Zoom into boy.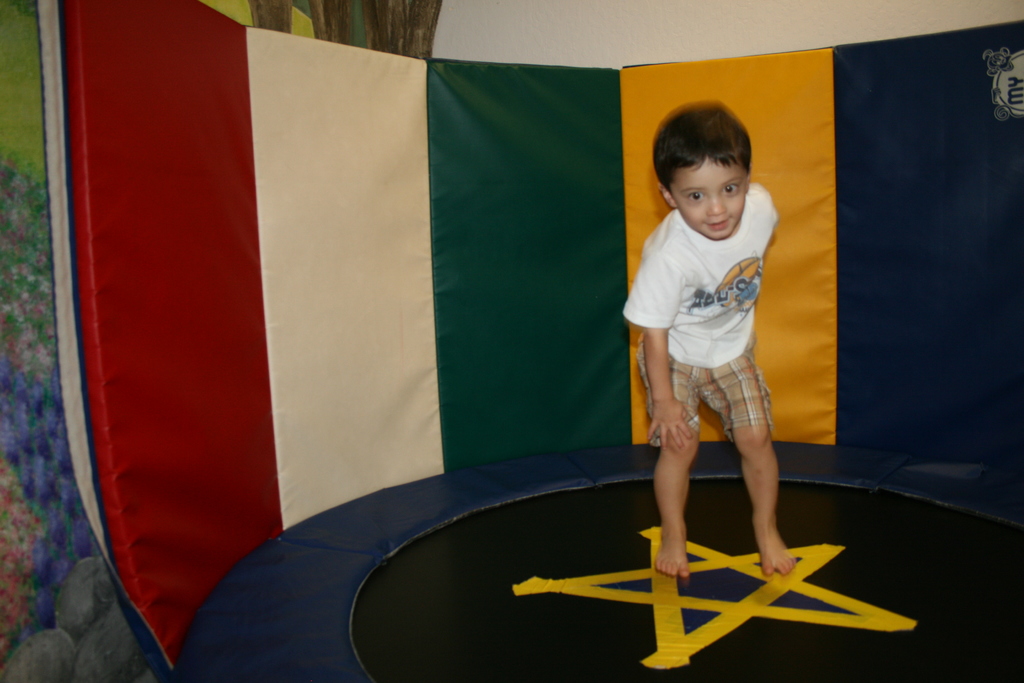
Zoom target: box(621, 103, 795, 576).
